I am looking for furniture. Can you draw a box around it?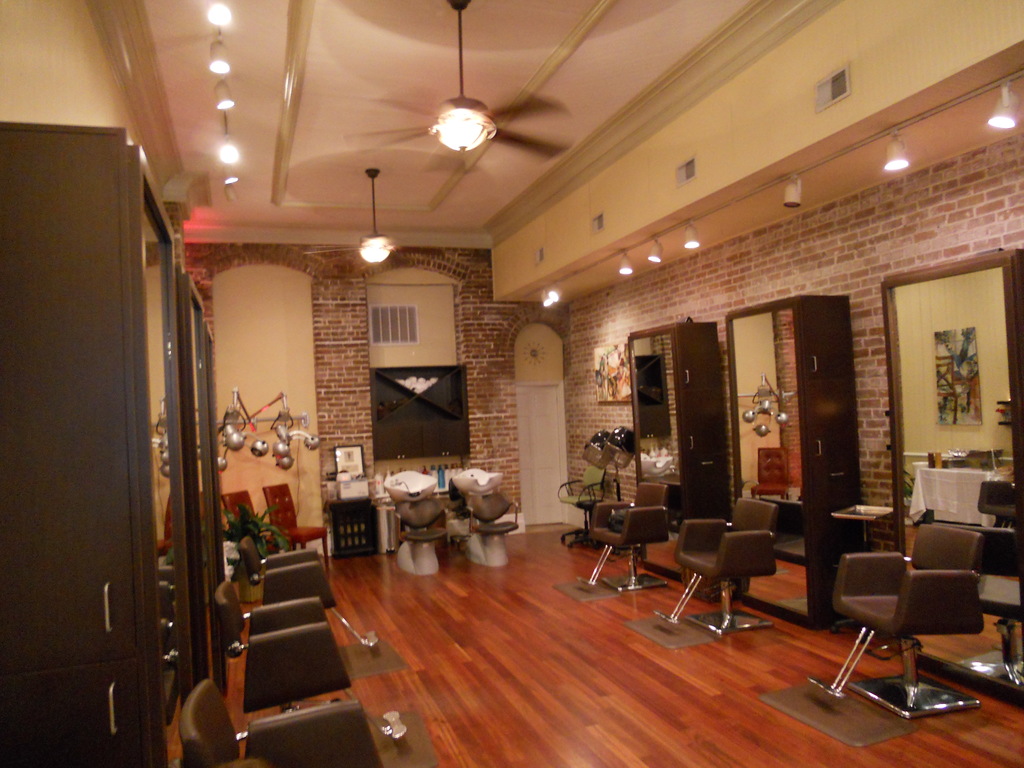
Sure, the bounding box is (808,516,986,721).
